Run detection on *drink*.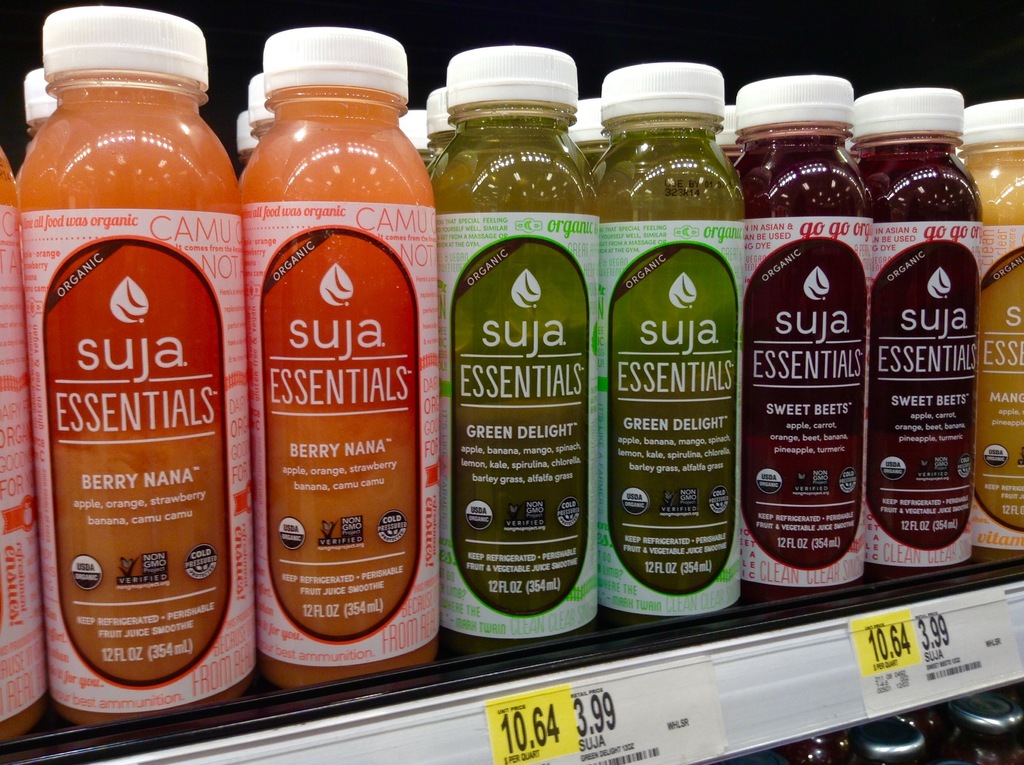
Result: {"x1": 0, "y1": 144, "x2": 50, "y2": 736}.
